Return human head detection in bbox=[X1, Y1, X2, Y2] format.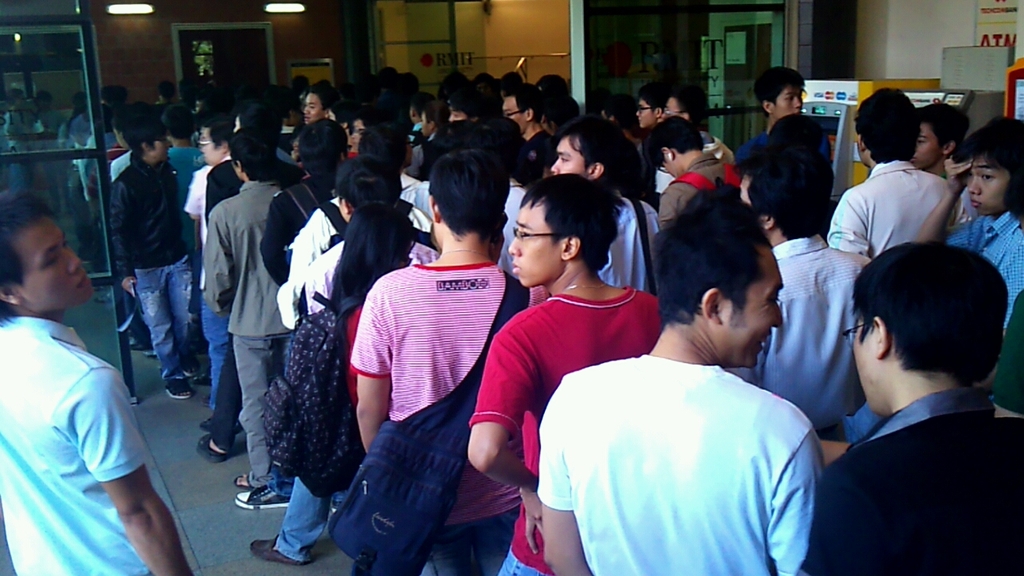
bbox=[499, 79, 549, 136].
